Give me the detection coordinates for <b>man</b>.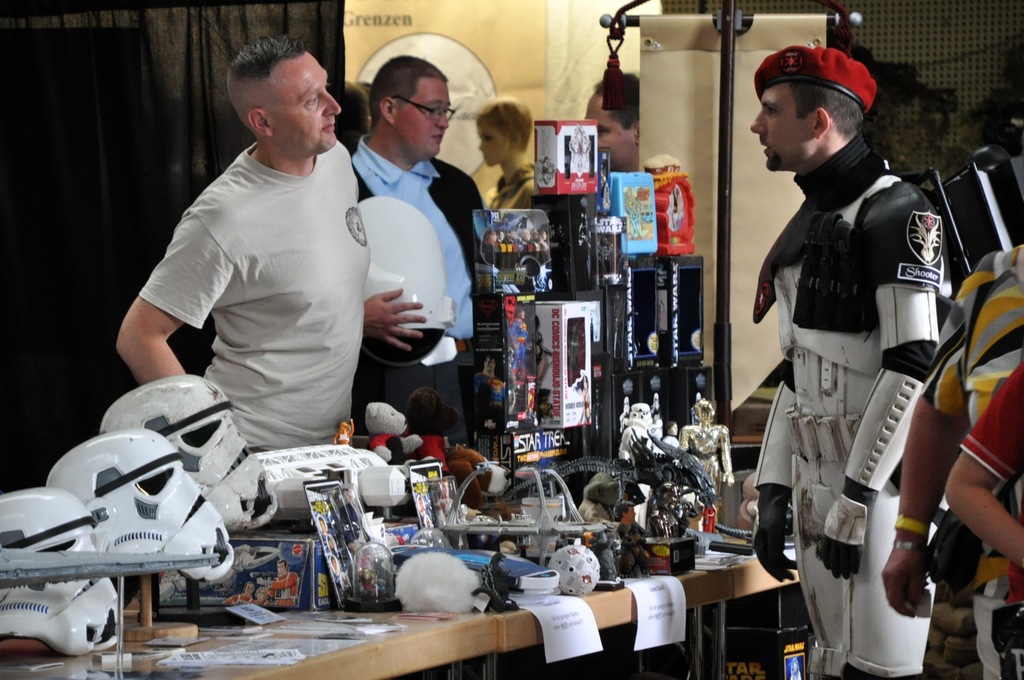
134/38/383/474.
